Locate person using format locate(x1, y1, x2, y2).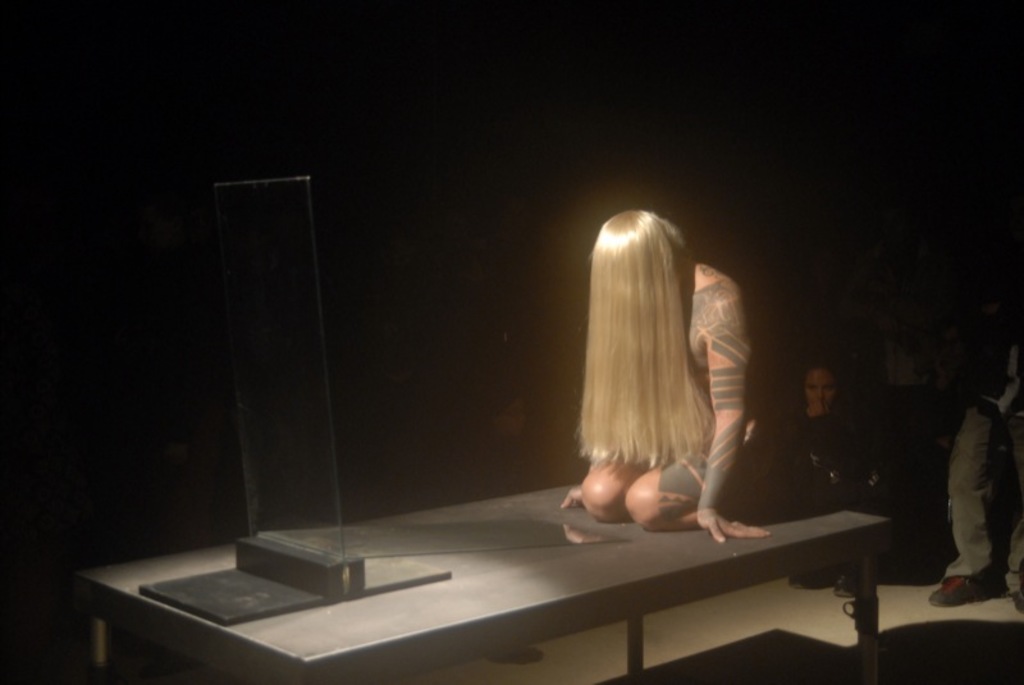
locate(776, 351, 877, 489).
